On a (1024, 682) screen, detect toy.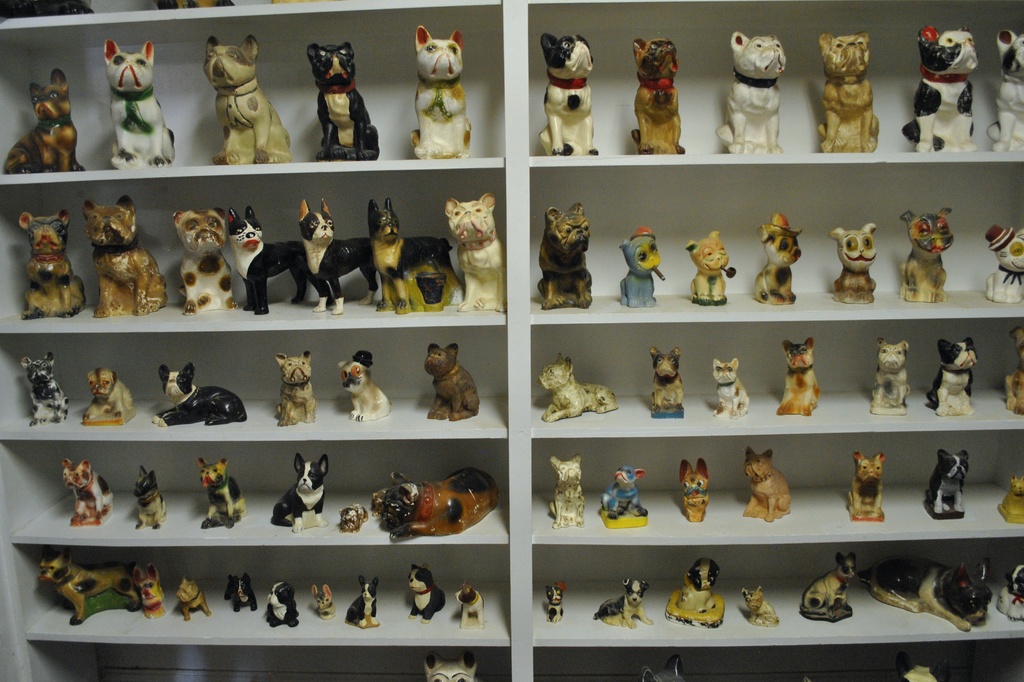
(x1=310, y1=582, x2=339, y2=619).
